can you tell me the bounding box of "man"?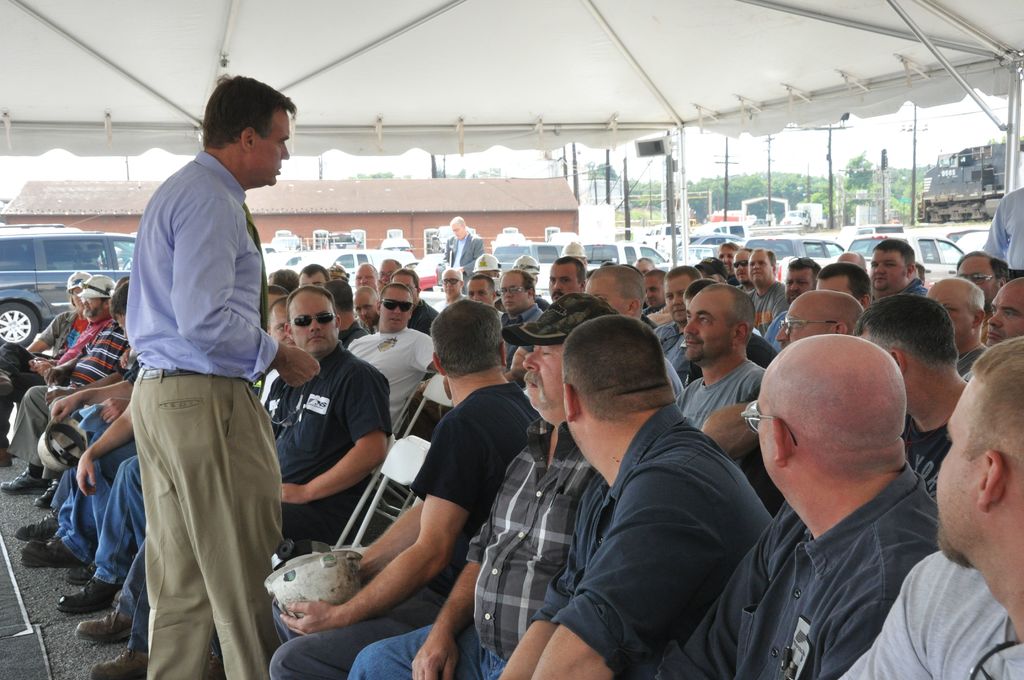
crop(977, 188, 1023, 285).
